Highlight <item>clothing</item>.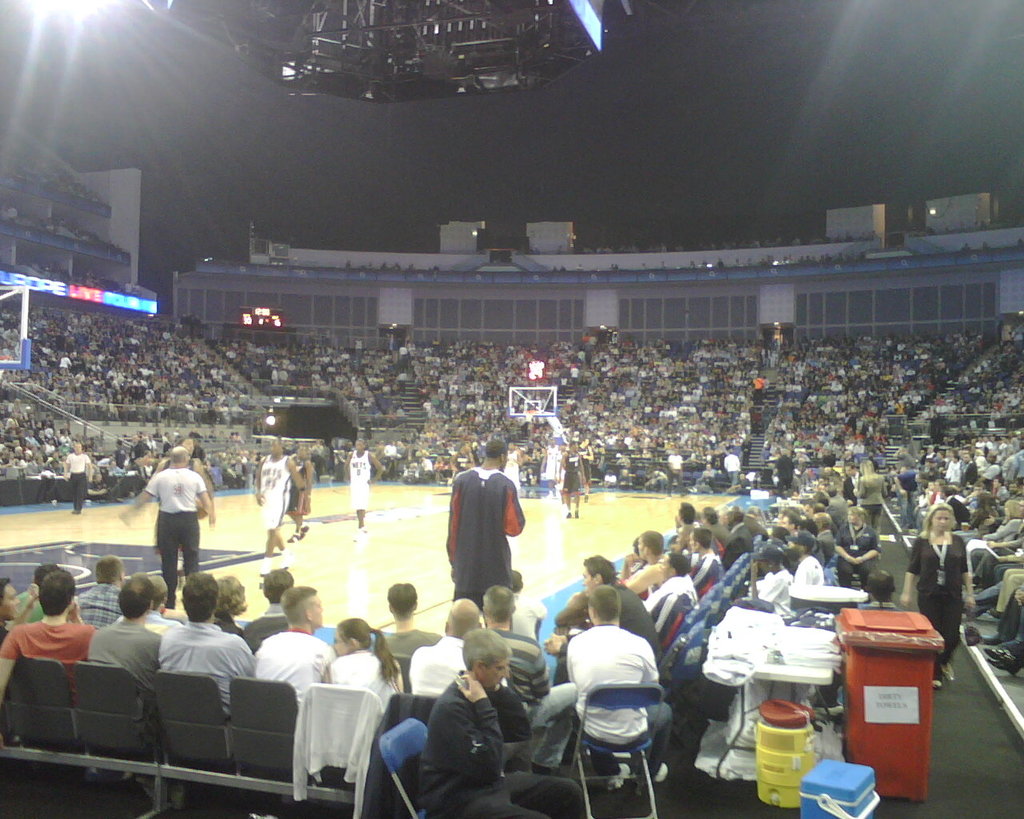
Highlighted region: bbox=(723, 459, 741, 473).
